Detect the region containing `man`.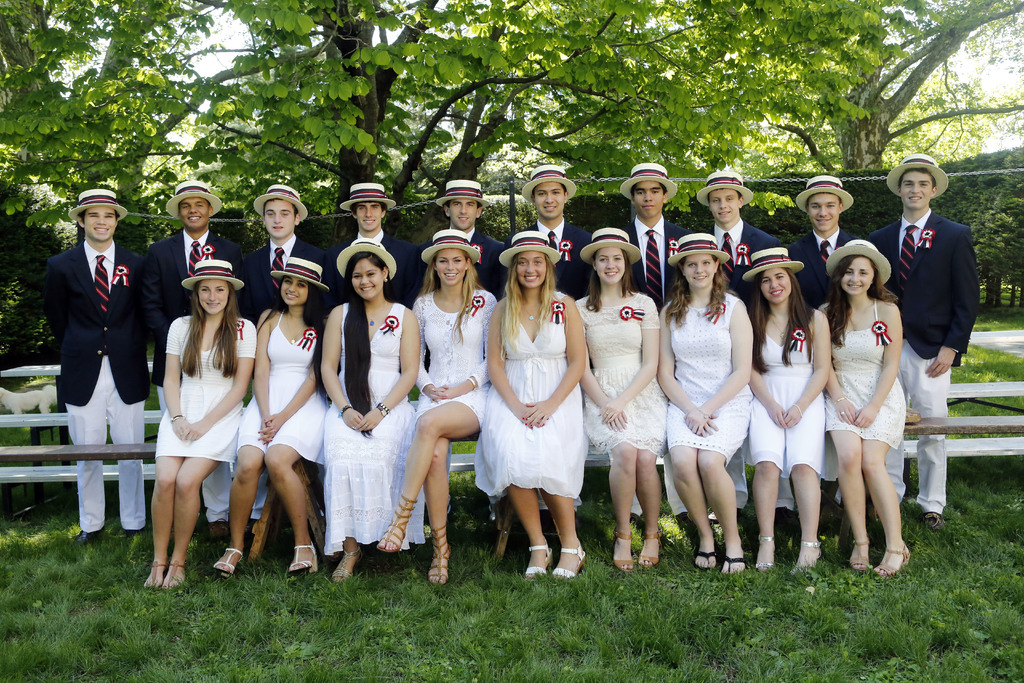
left=782, top=175, right=859, bottom=520.
